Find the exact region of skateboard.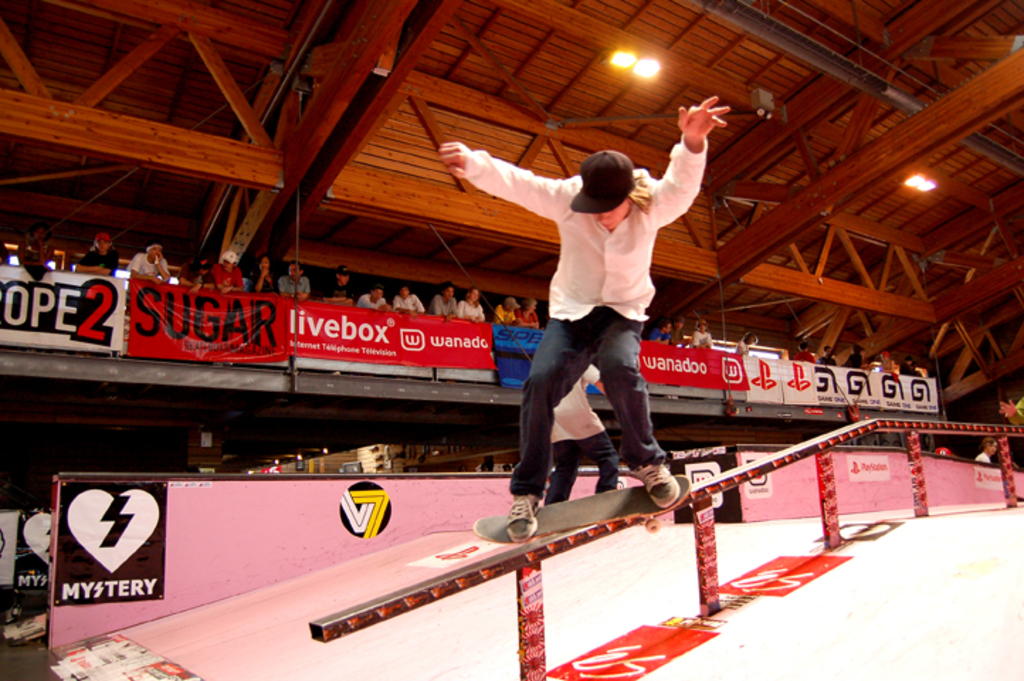
Exact region: 474,474,691,545.
